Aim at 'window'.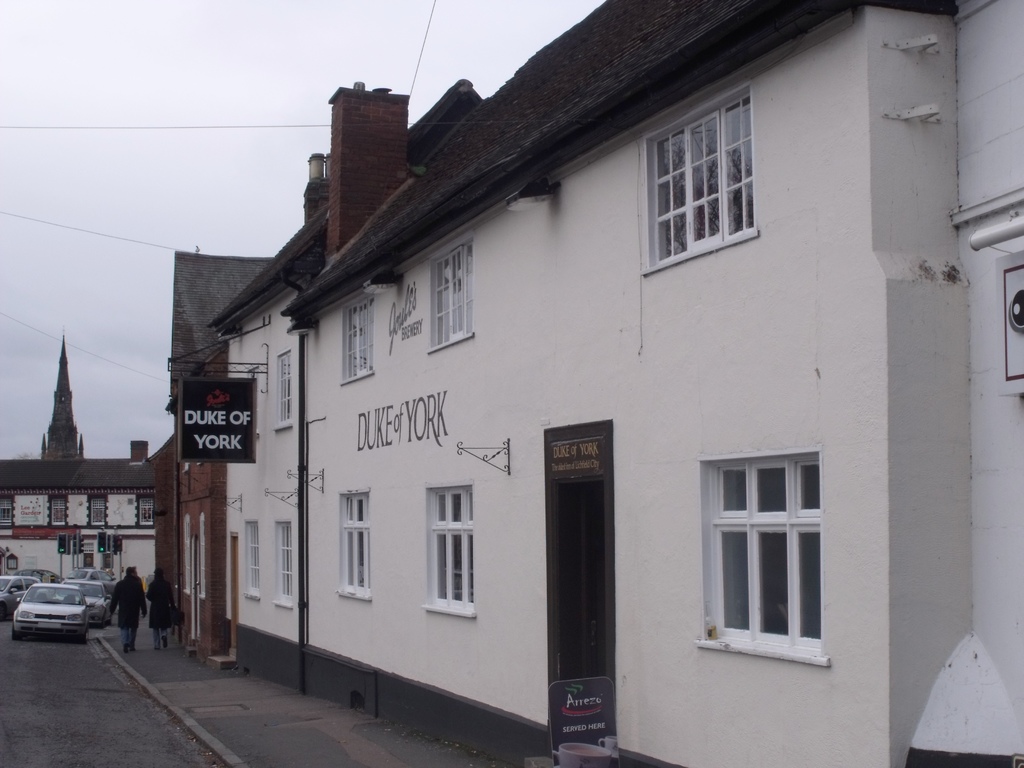
Aimed at 136, 497, 154, 524.
